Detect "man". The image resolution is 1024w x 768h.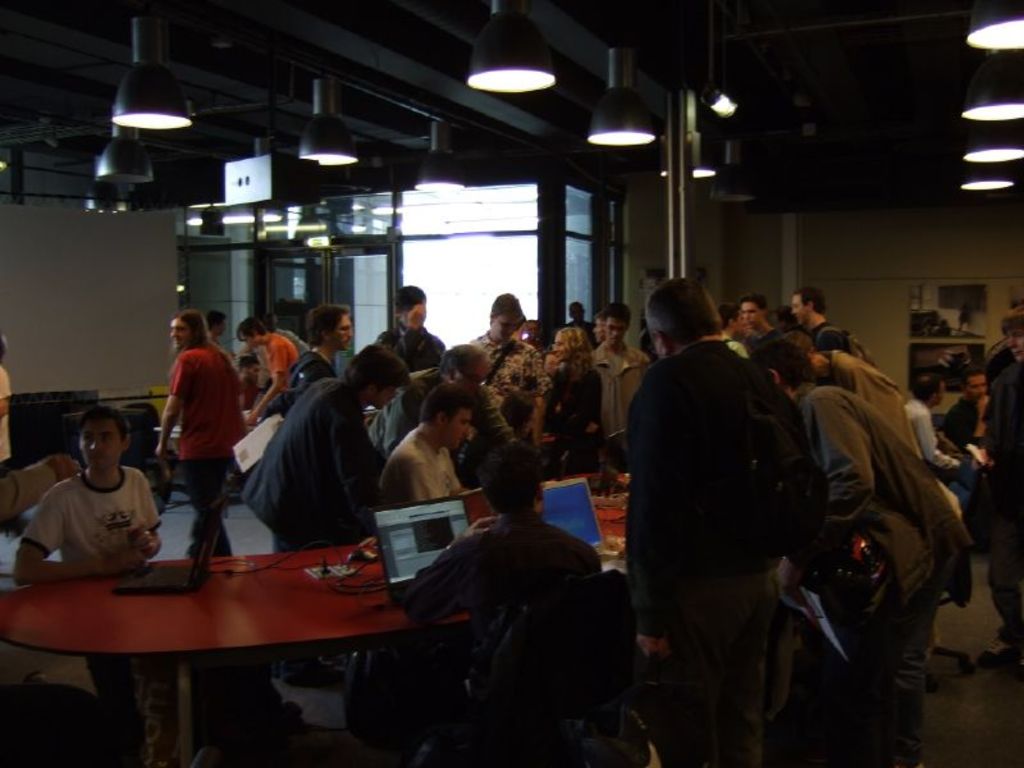
{"left": 375, "top": 346, "right": 527, "bottom": 471}.
